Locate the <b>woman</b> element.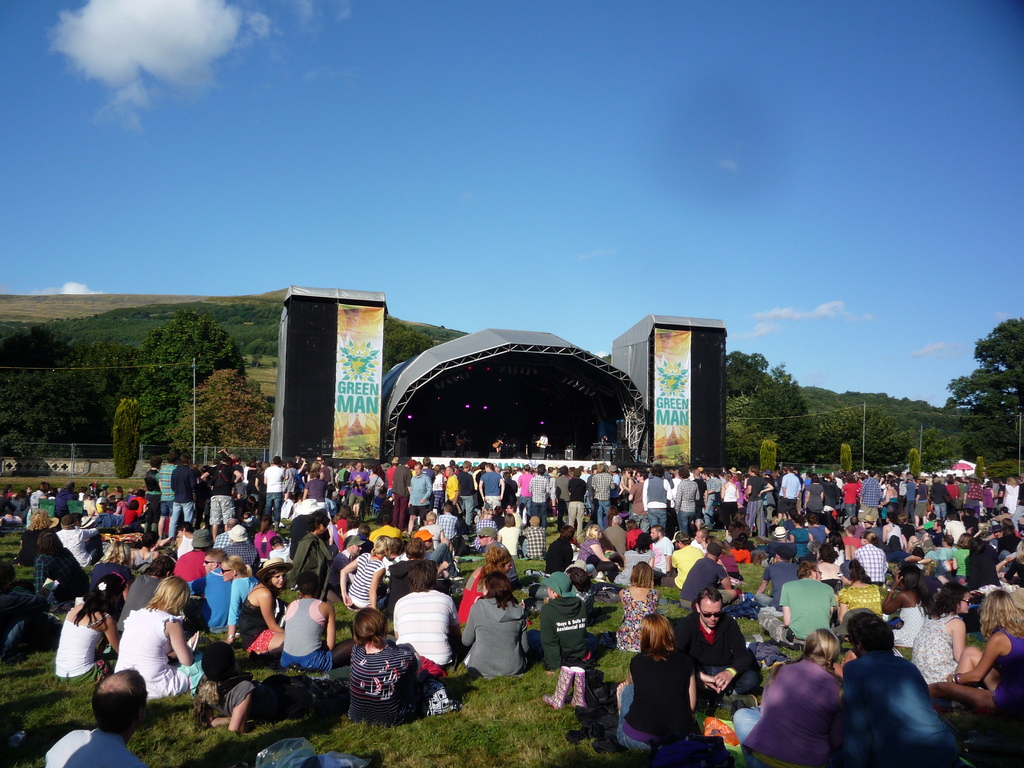
Element bbox: left=881, top=556, right=927, bottom=650.
